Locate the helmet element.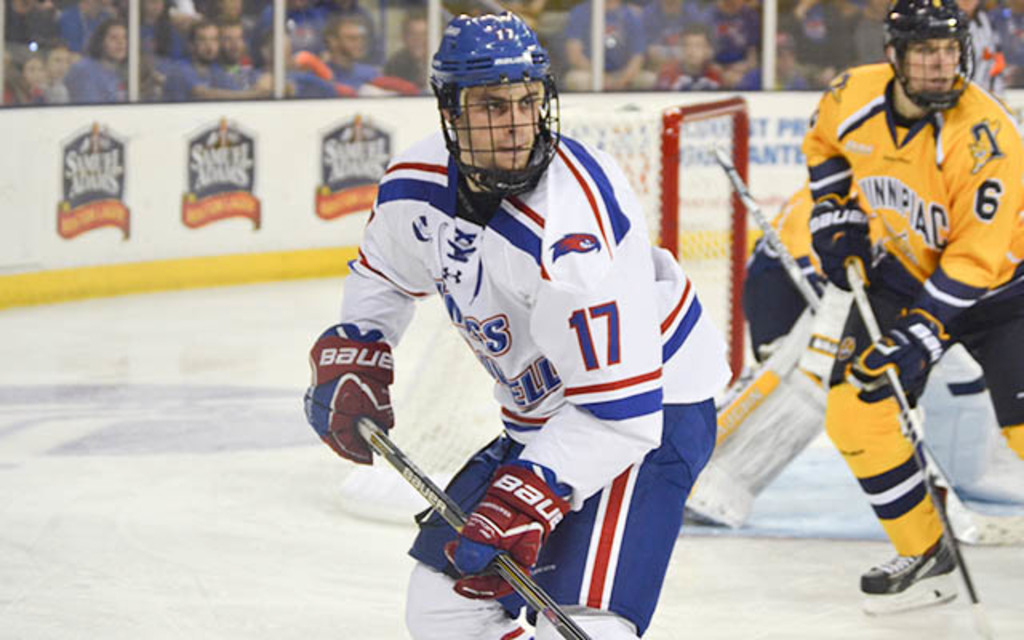
Element bbox: region(426, 16, 560, 179).
